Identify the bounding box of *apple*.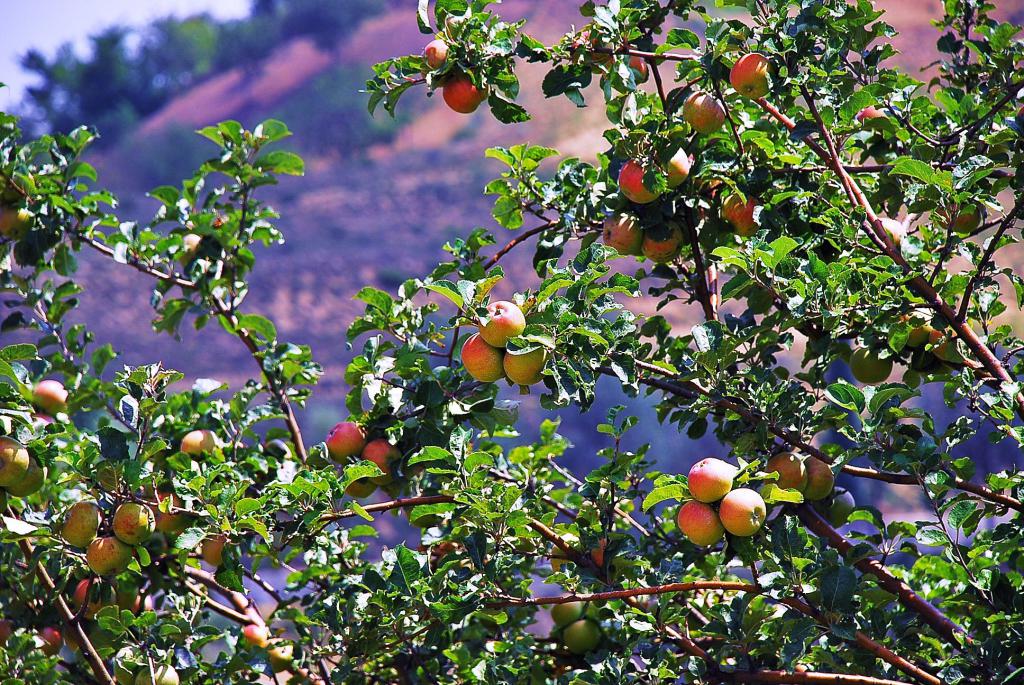
(x1=0, y1=432, x2=33, y2=486).
